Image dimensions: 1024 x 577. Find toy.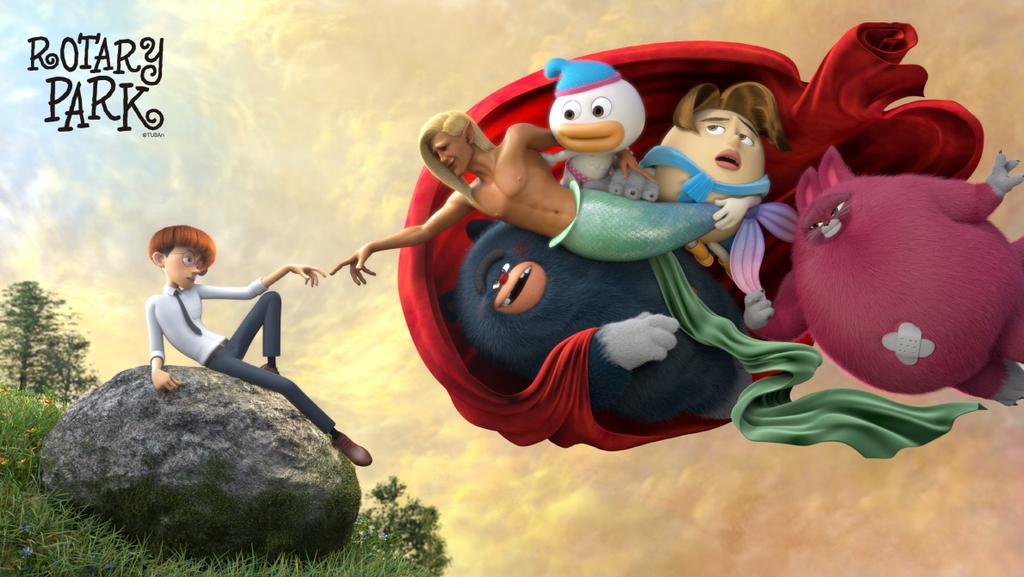
x1=326, y1=113, x2=744, y2=282.
